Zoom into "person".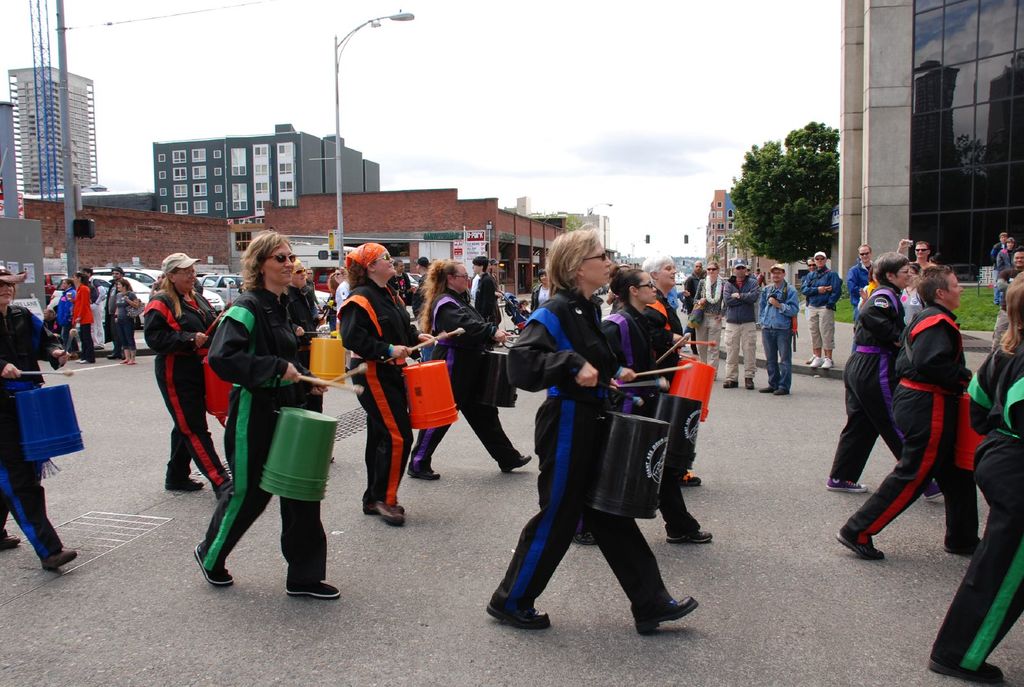
Zoom target: <box>822,250,952,505</box>.
